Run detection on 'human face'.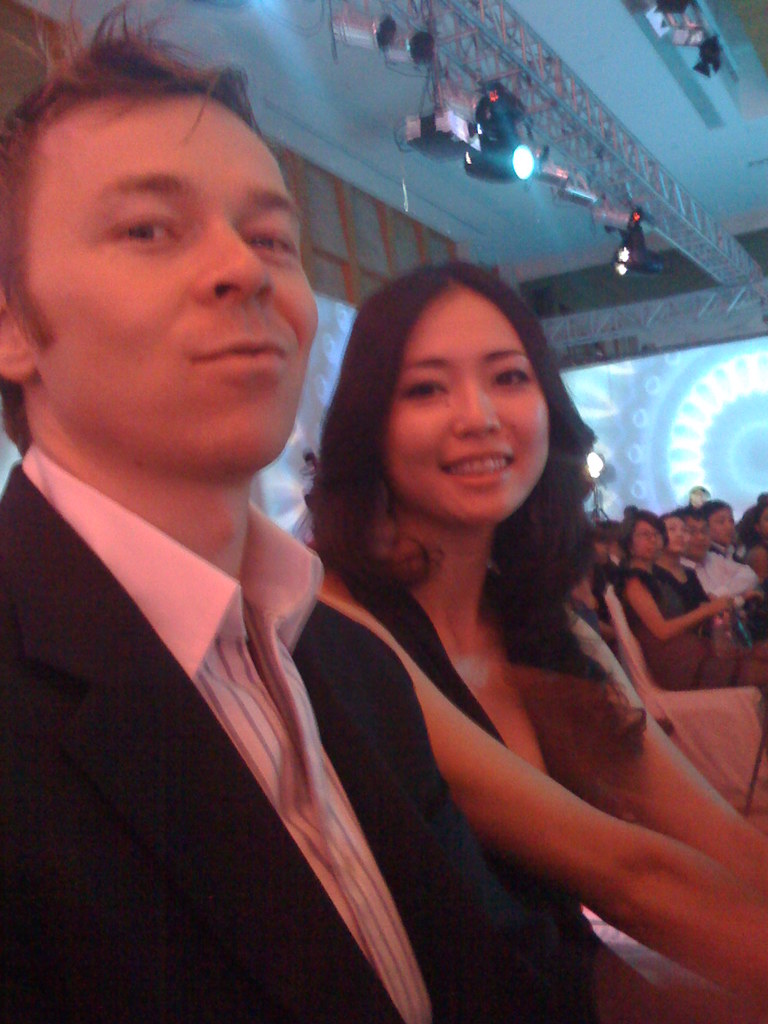
Result: <bbox>708, 507, 735, 543</bbox>.
